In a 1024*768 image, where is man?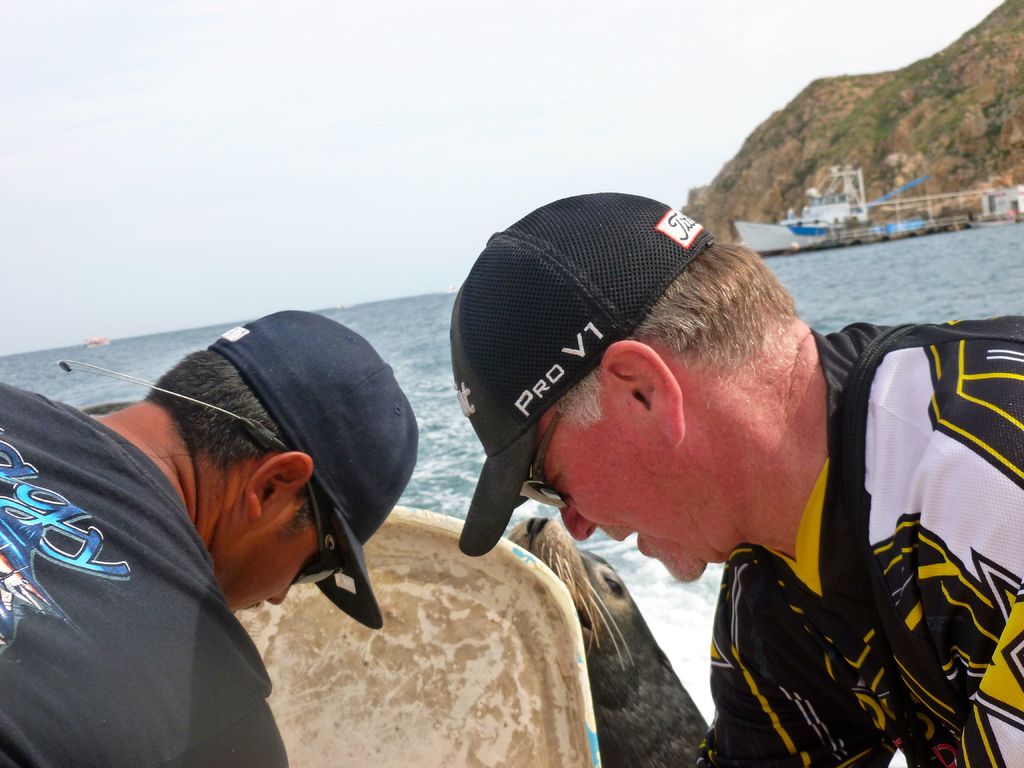
(443, 189, 1023, 767).
